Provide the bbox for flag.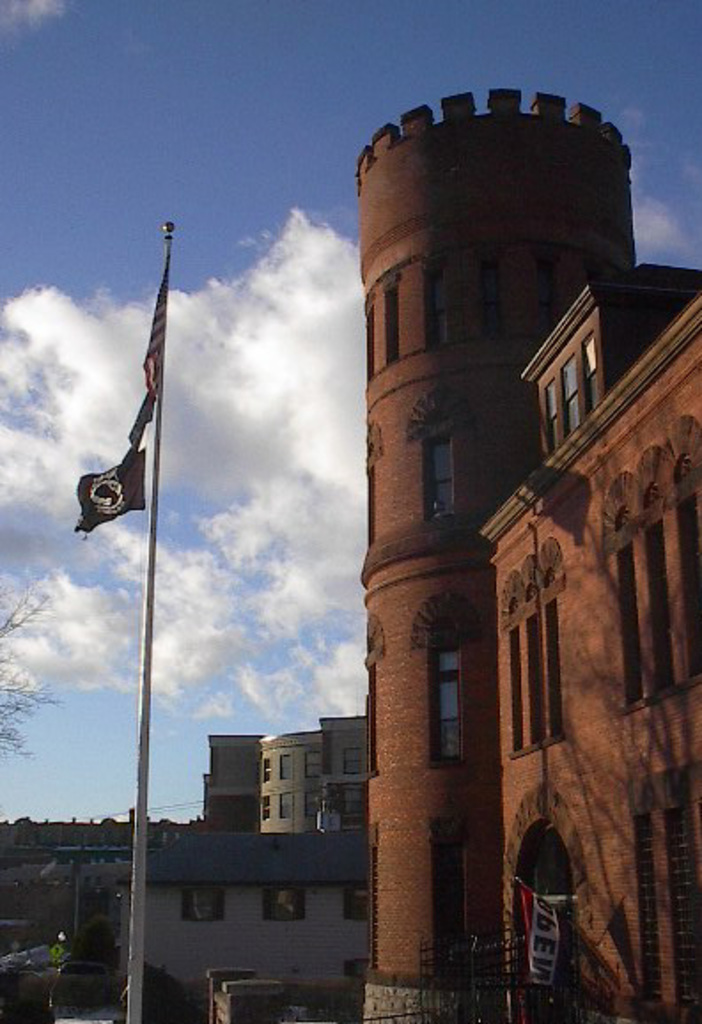
region(74, 448, 147, 546).
